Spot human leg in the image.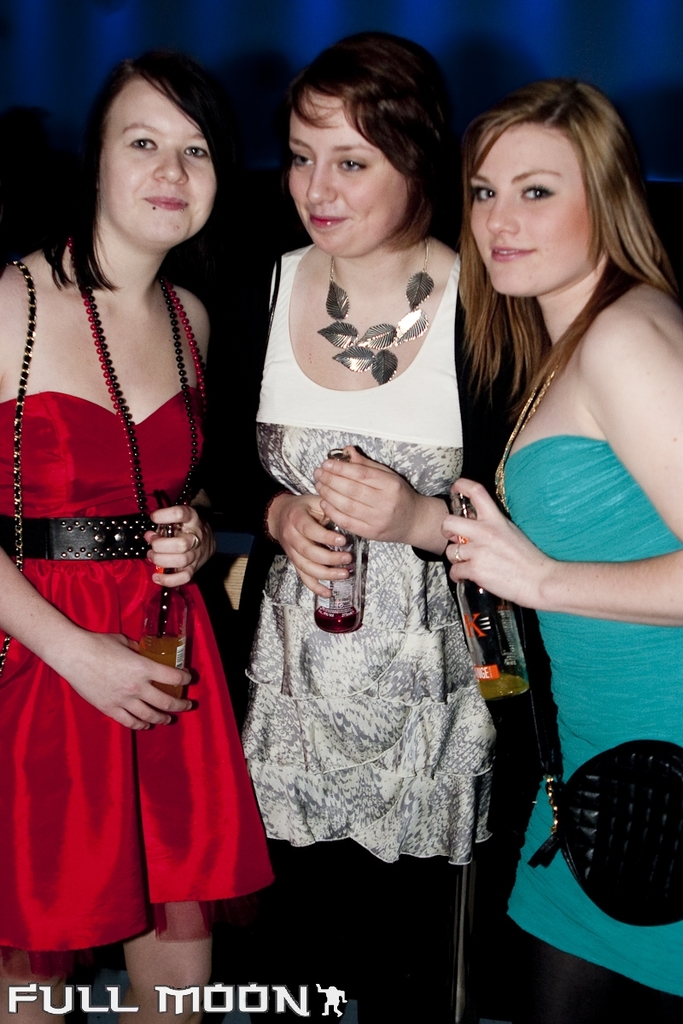
human leg found at BBox(600, 757, 680, 1023).
